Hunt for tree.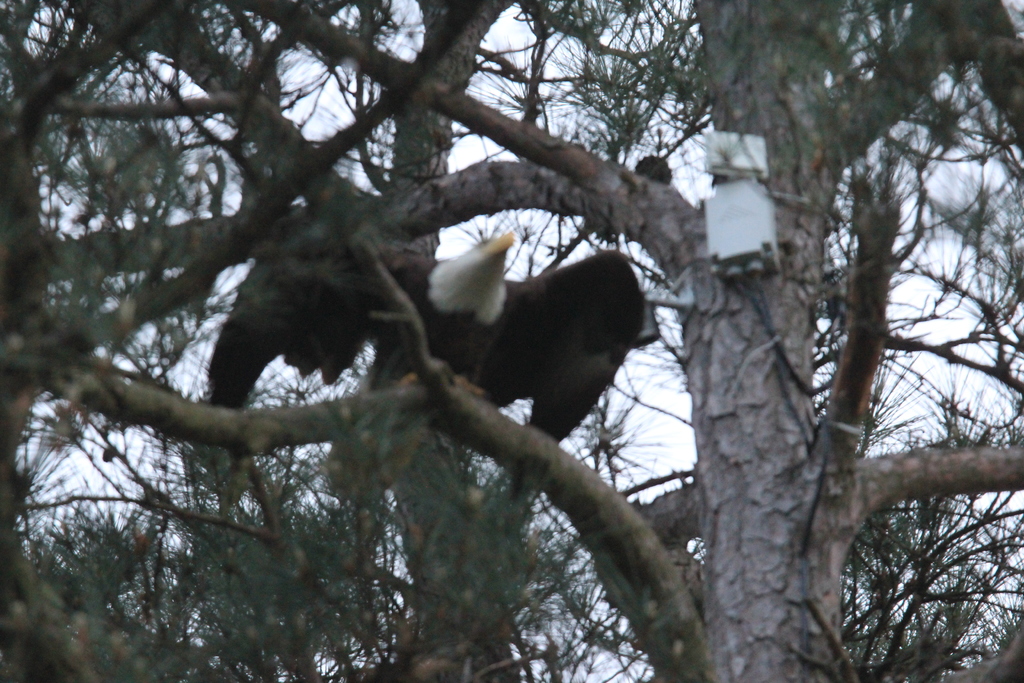
Hunted down at box=[29, 29, 991, 656].
